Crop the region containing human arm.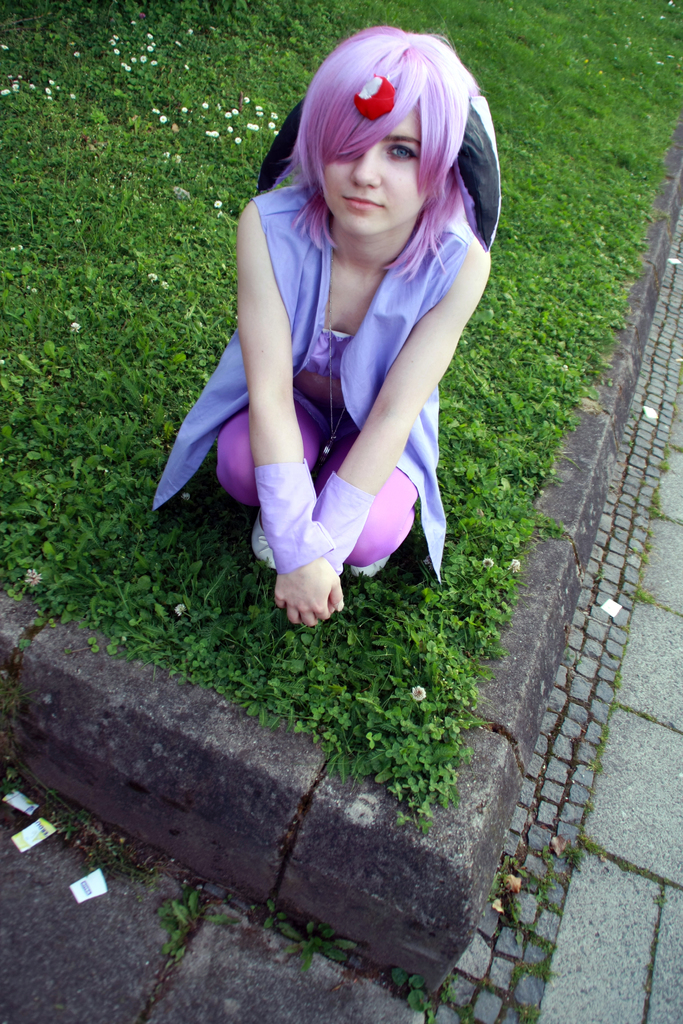
Crop region: region(309, 245, 491, 567).
